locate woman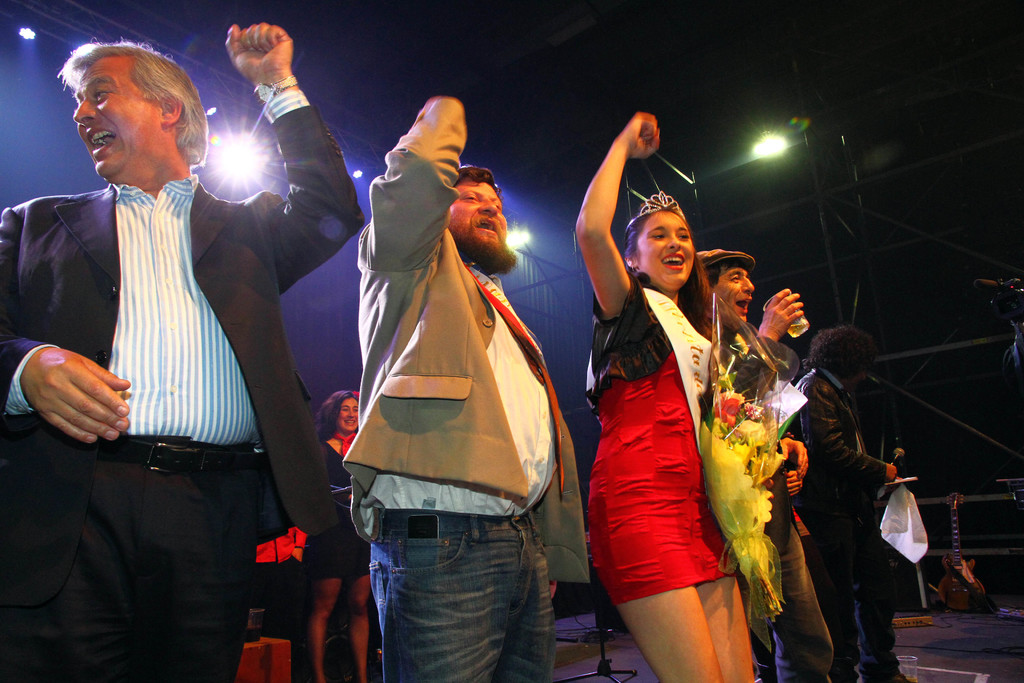
(520, 114, 817, 676)
